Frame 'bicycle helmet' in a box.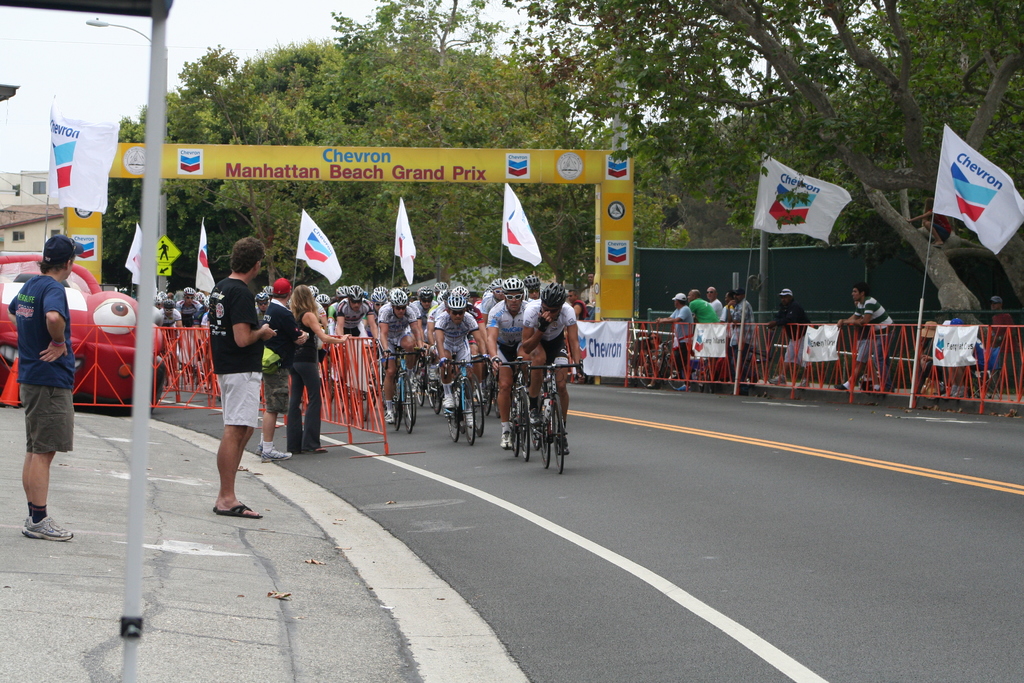
[left=487, top=278, right=502, bottom=288].
